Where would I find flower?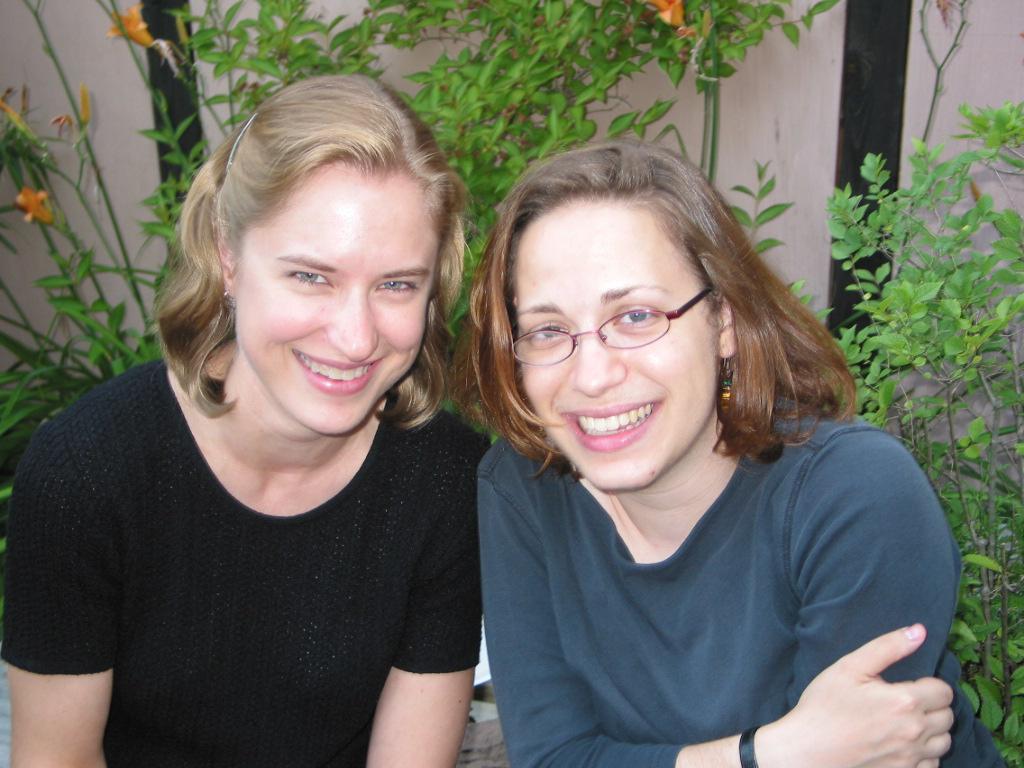
At {"left": 14, "top": 186, "right": 66, "bottom": 225}.
